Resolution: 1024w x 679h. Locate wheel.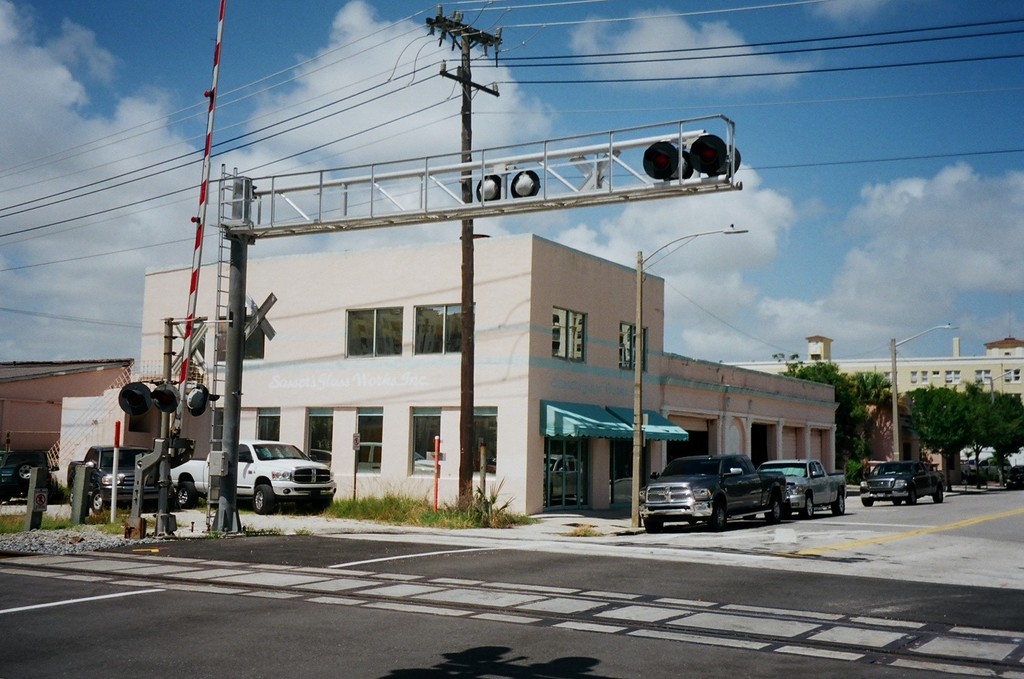
{"x1": 907, "y1": 488, "x2": 923, "y2": 505}.
